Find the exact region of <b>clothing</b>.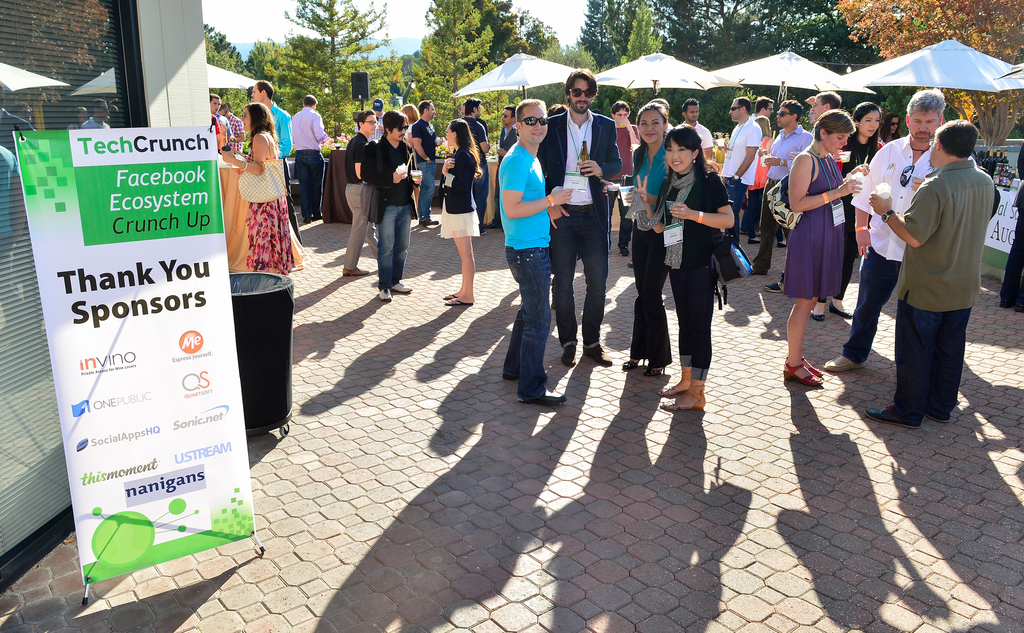
Exact region: [x1=292, y1=106, x2=328, y2=208].
